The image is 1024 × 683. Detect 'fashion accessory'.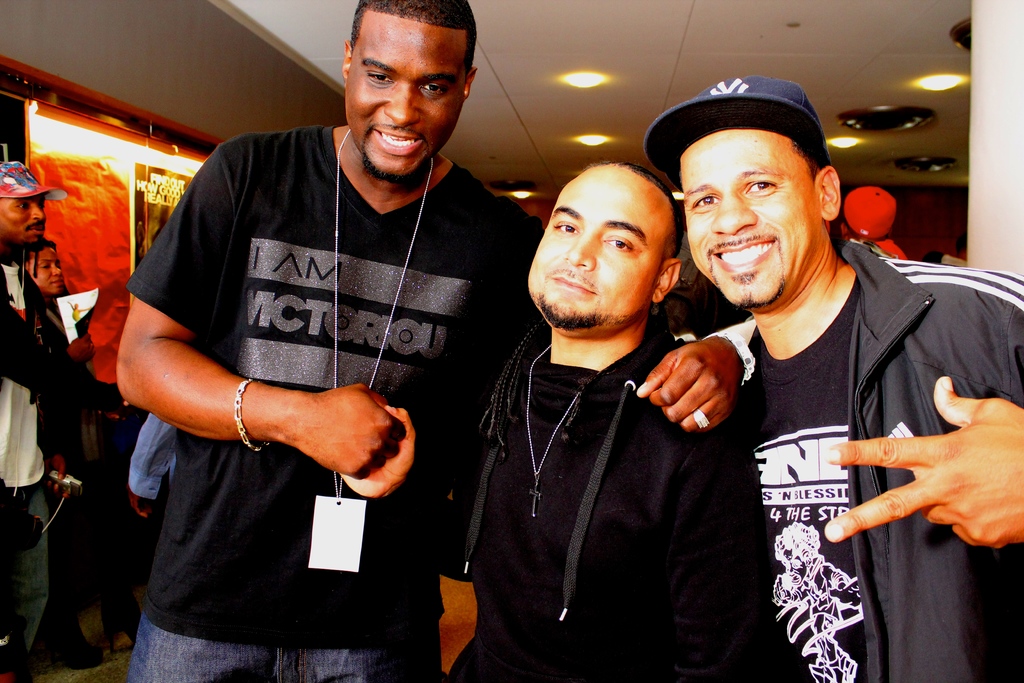
Detection: box(644, 78, 833, 193).
